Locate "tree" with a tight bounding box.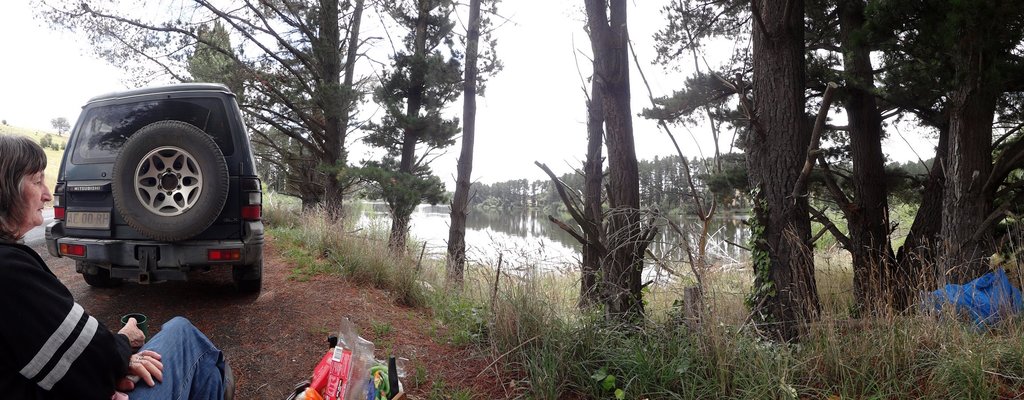
locate(51, 116, 70, 135).
